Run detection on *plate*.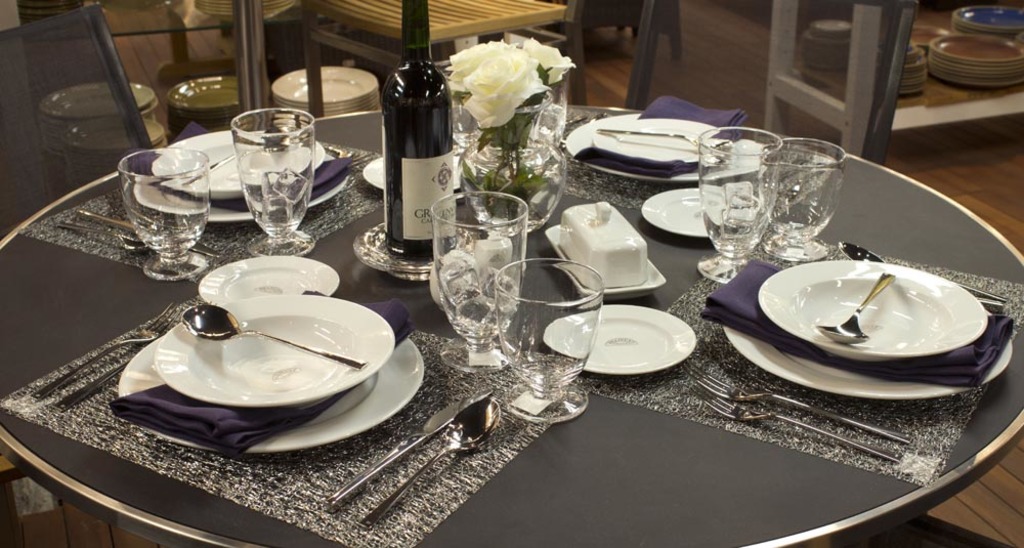
Result: 543, 302, 699, 373.
